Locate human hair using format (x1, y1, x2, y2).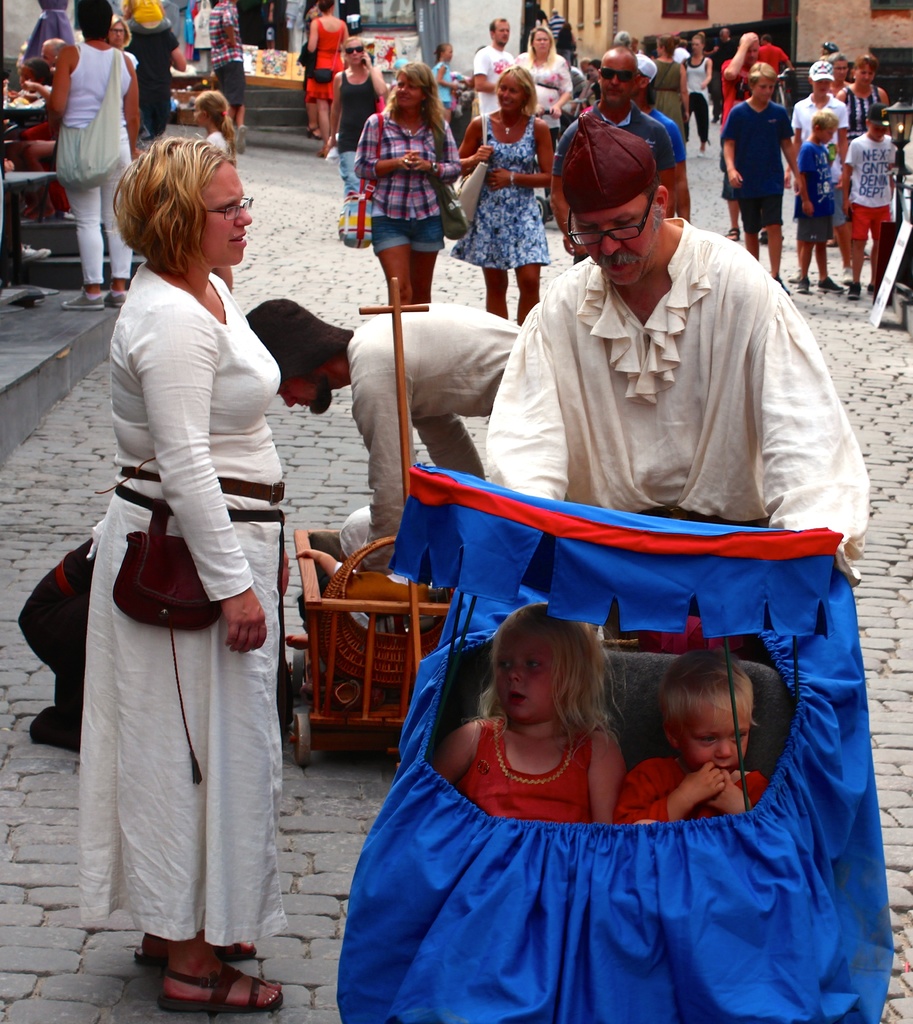
(828, 48, 850, 69).
